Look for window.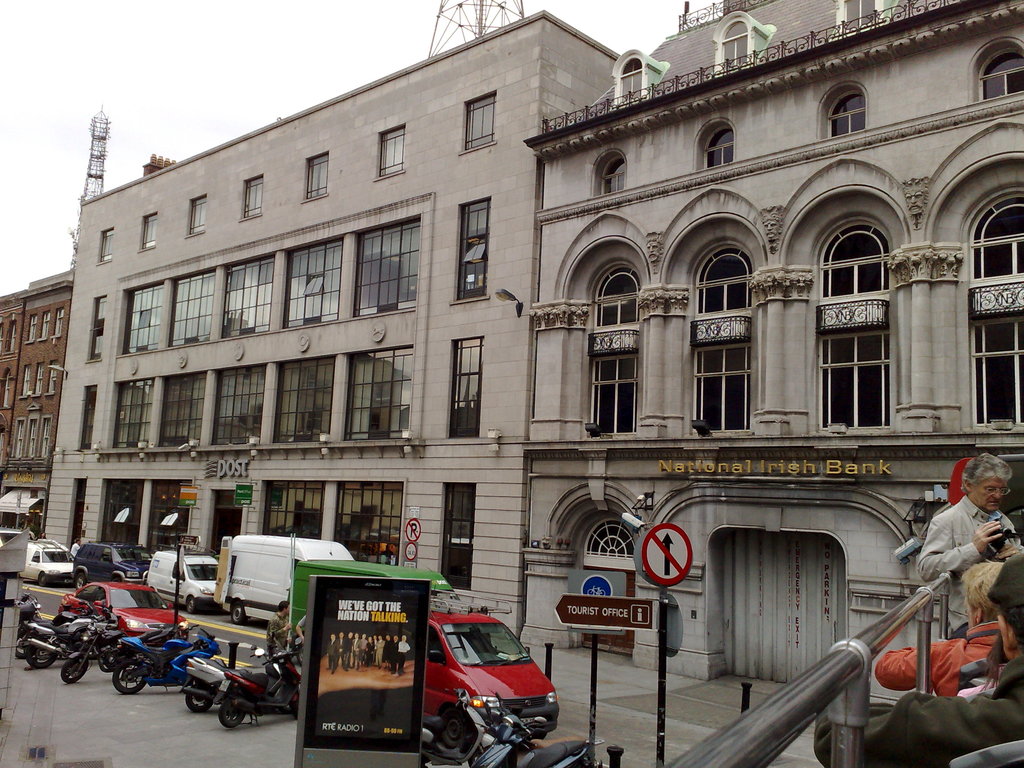
Found: (695,120,741,173).
